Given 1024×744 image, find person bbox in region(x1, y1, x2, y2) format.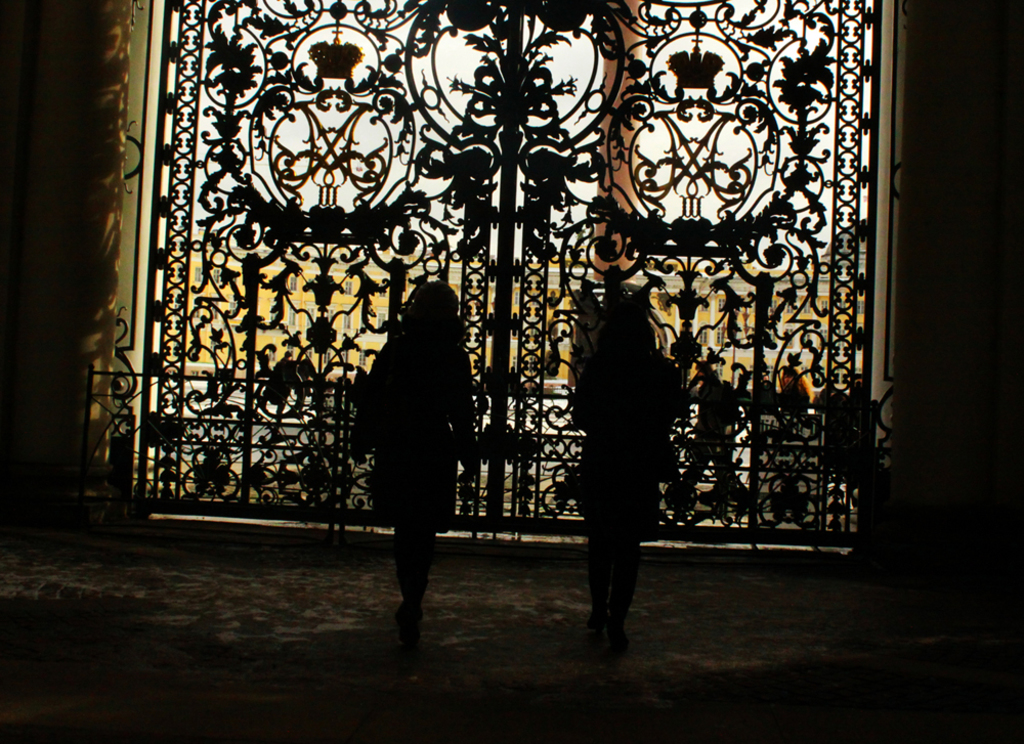
region(354, 265, 482, 639).
